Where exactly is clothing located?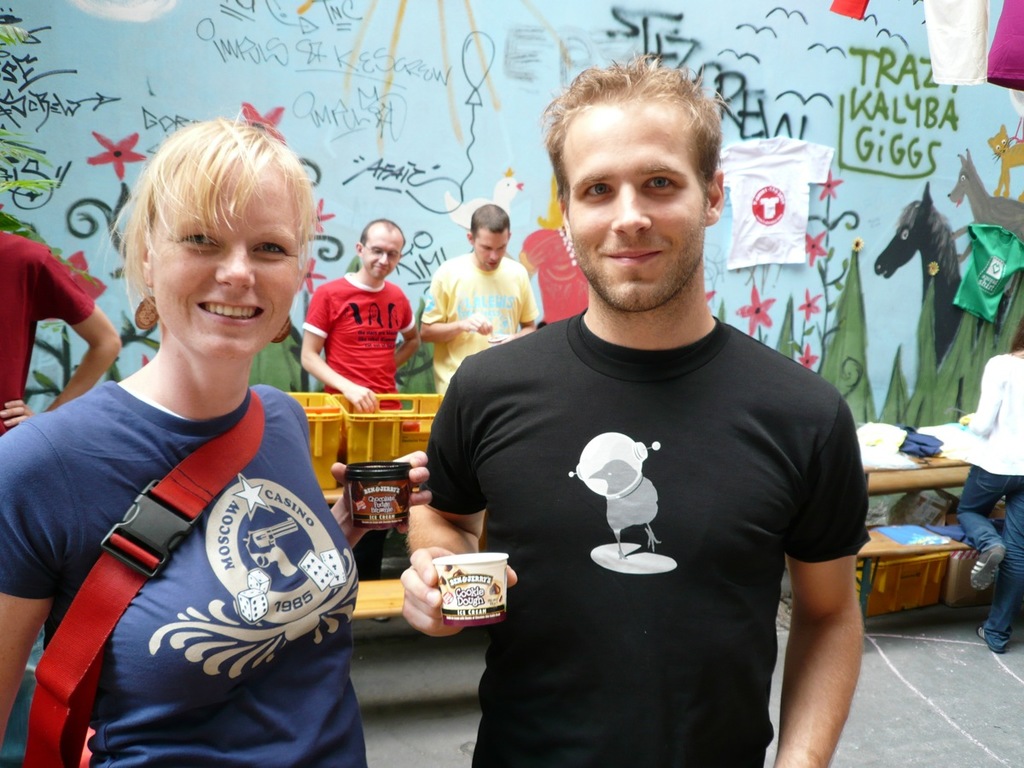
Its bounding box is <box>0,384,381,767</box>.
